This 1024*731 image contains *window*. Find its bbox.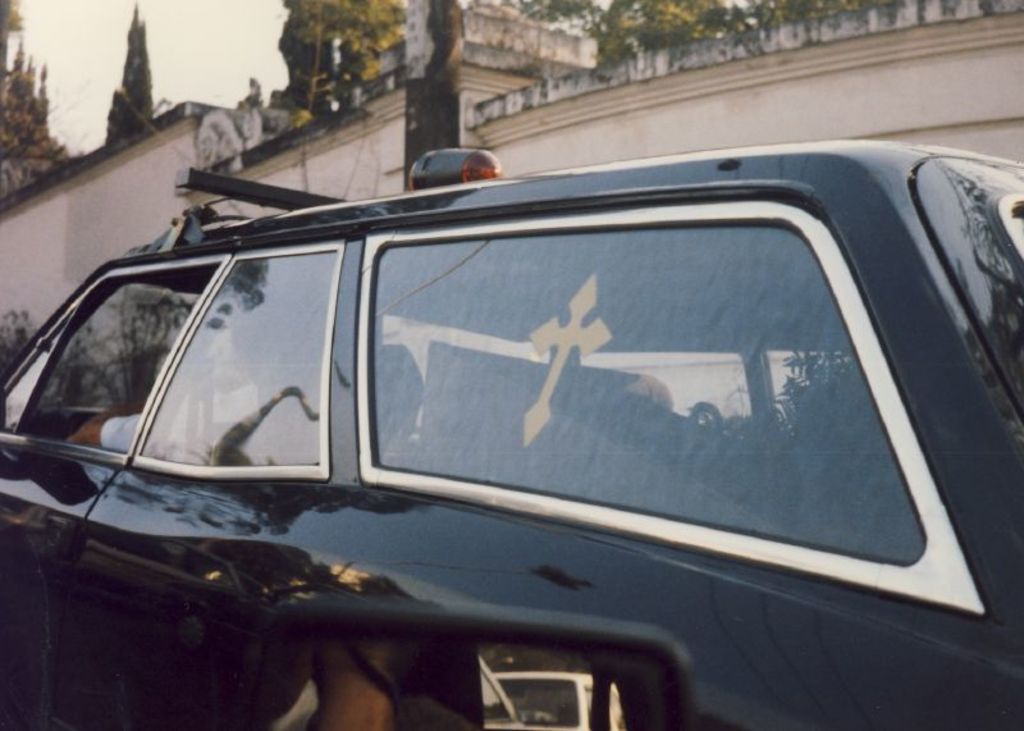
{"x1": 0, "y1": 246, "x2": 232, "y2": 466}.
